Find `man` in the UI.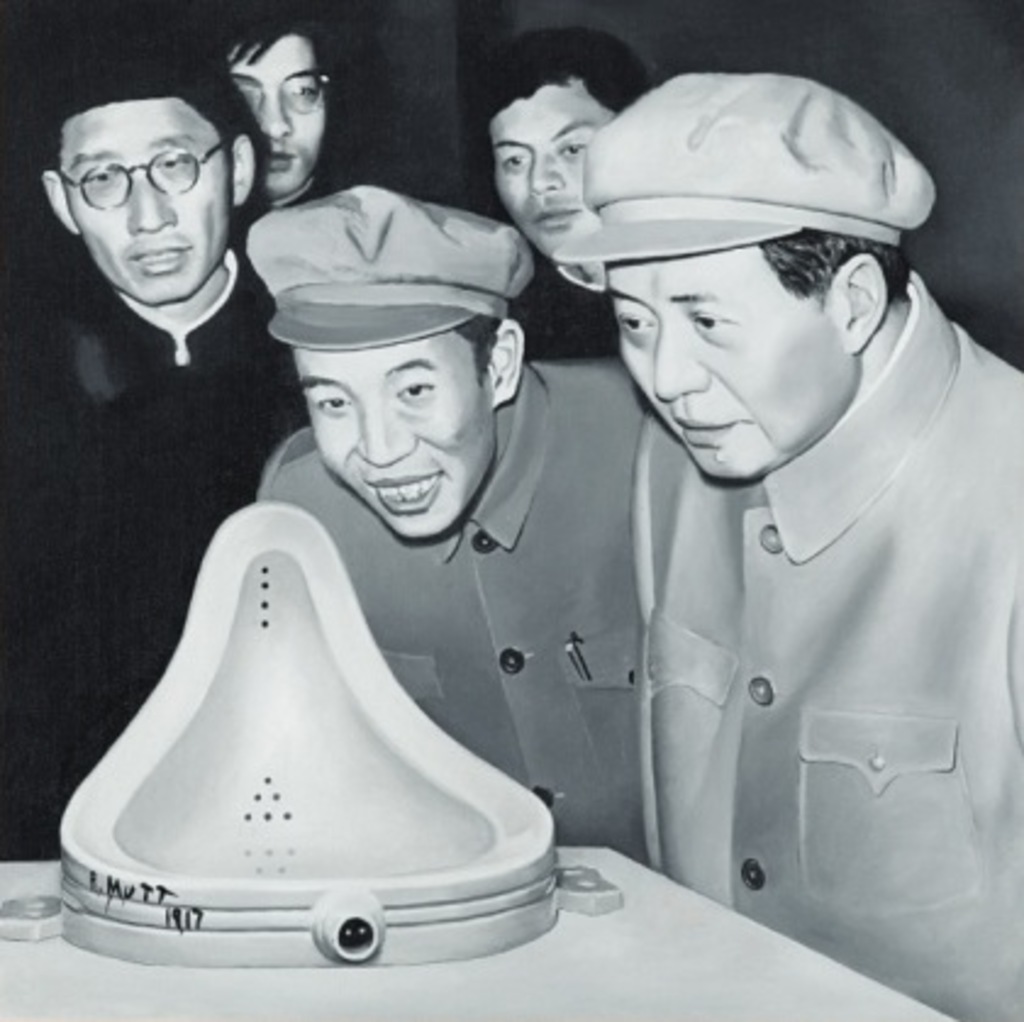
UI element at detection(0, 63, 307, 859).
